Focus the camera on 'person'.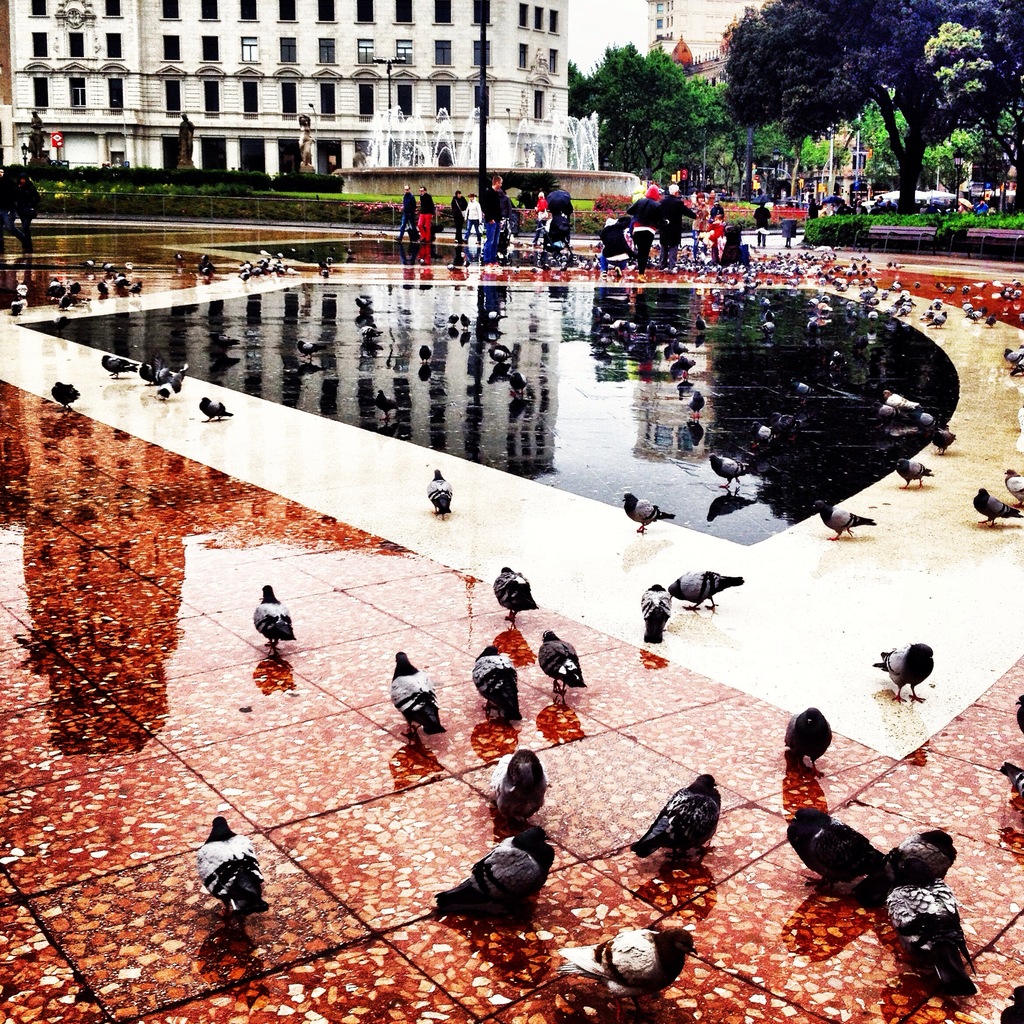
Focus region: x1=755 y1=199 x2=776 y2=246.
